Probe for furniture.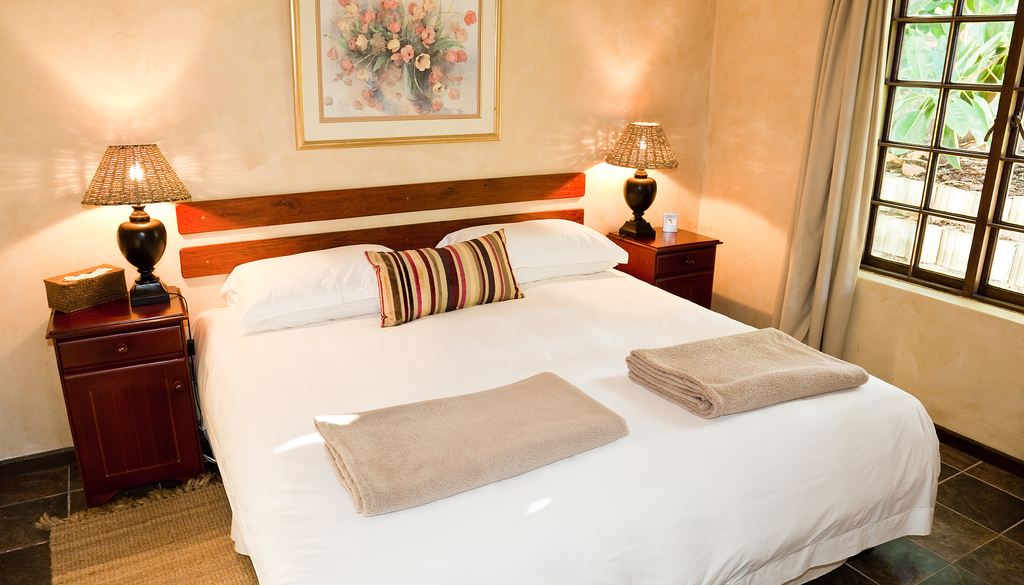
Probe result: x1=49, y1=282, x2=209, y2=509.
